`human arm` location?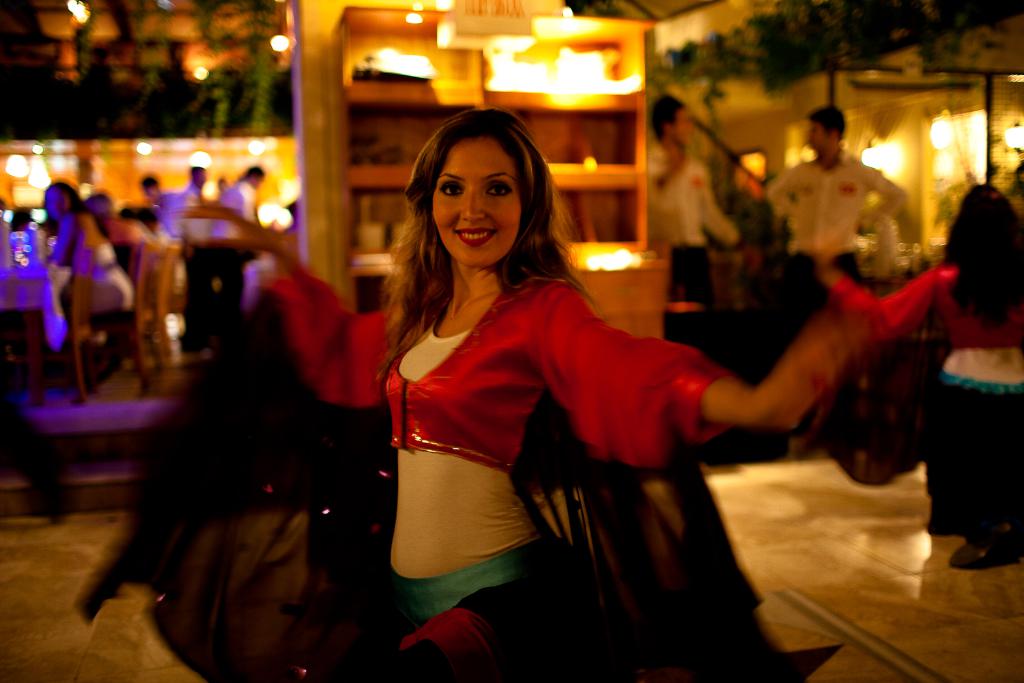
[left=763, top=160, right=801, bottom=220]
